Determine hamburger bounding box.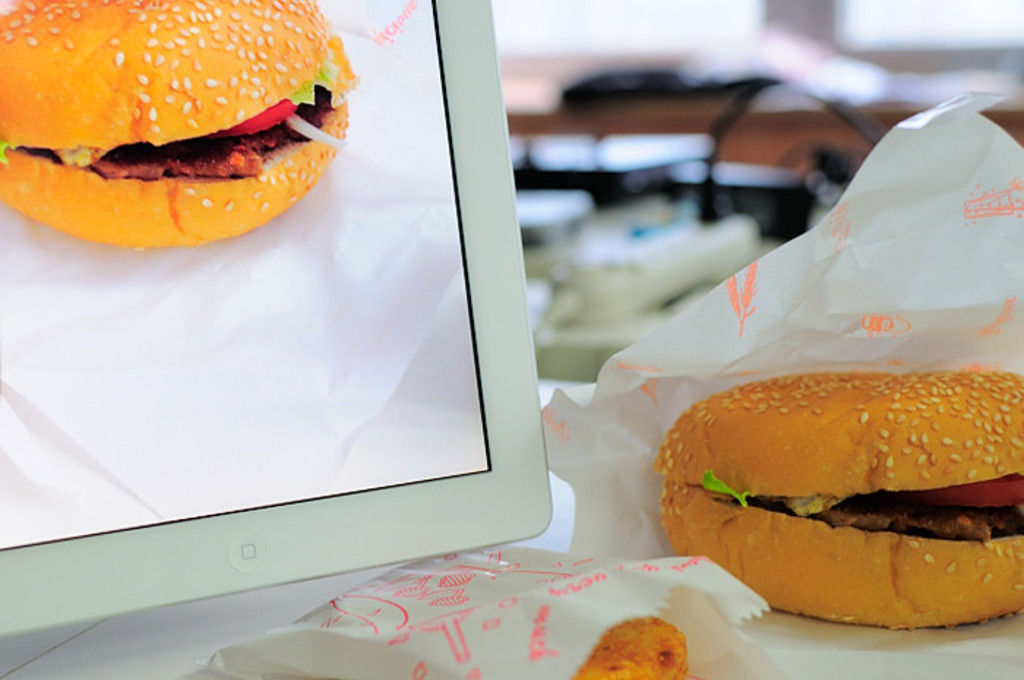
Determined: crop(0, 0, 357, 249).
